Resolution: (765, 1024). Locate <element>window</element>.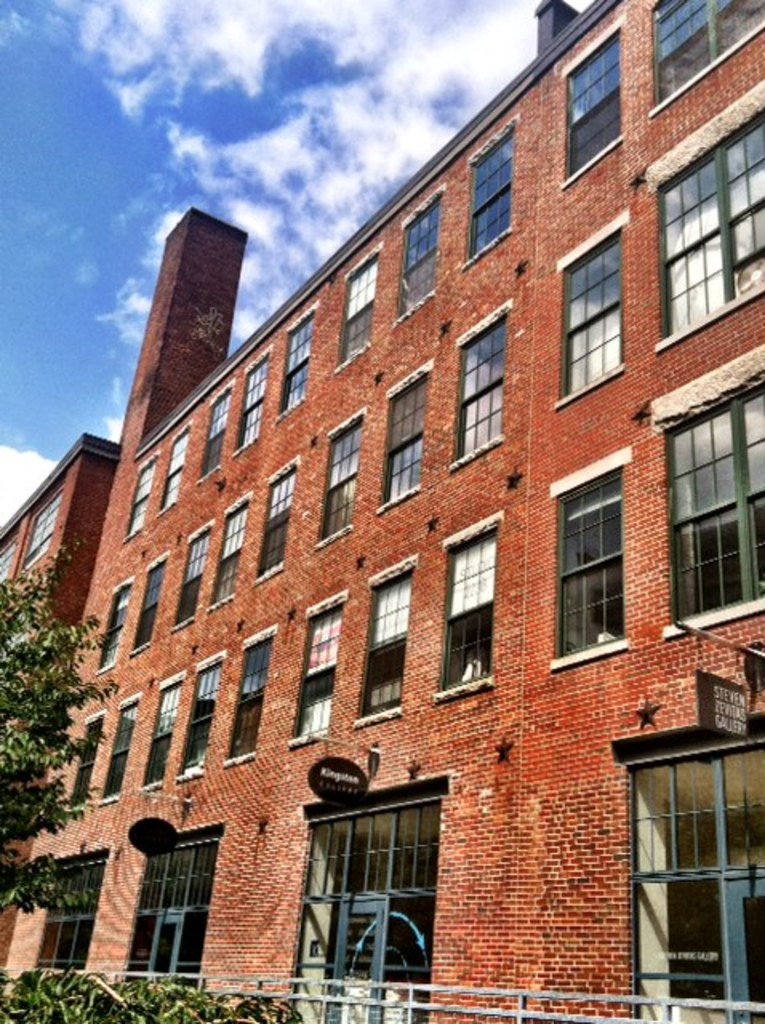
box(251, 454, 302, 586).
